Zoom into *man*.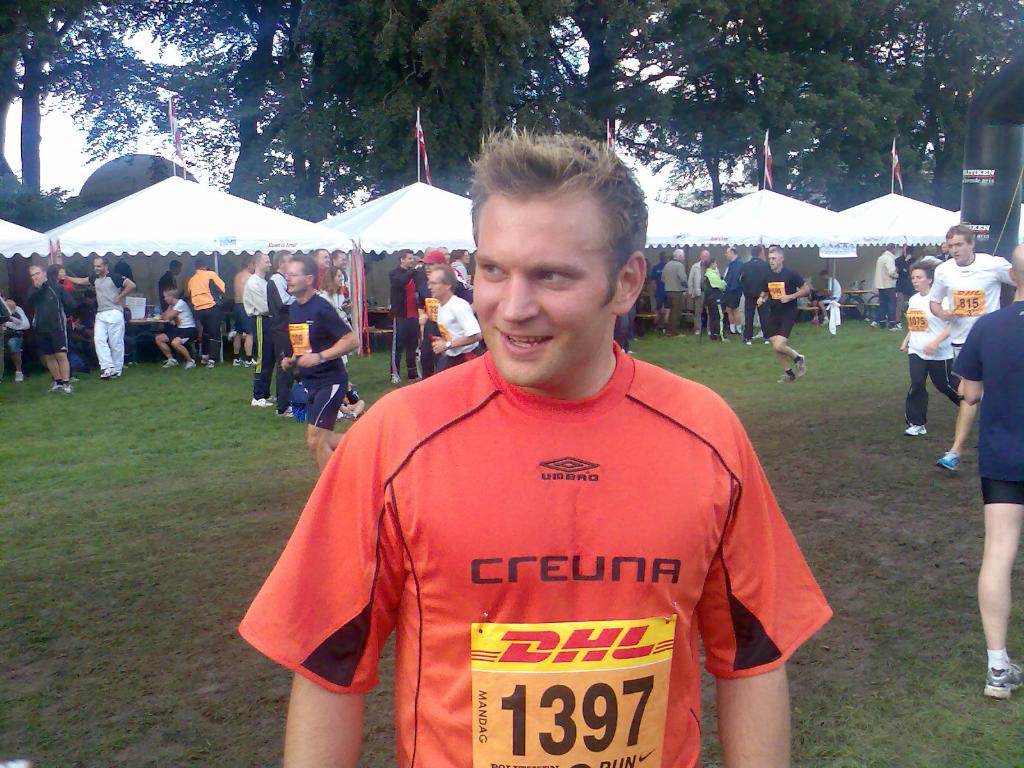
Zoom target: 660, 250, 691, 342.
